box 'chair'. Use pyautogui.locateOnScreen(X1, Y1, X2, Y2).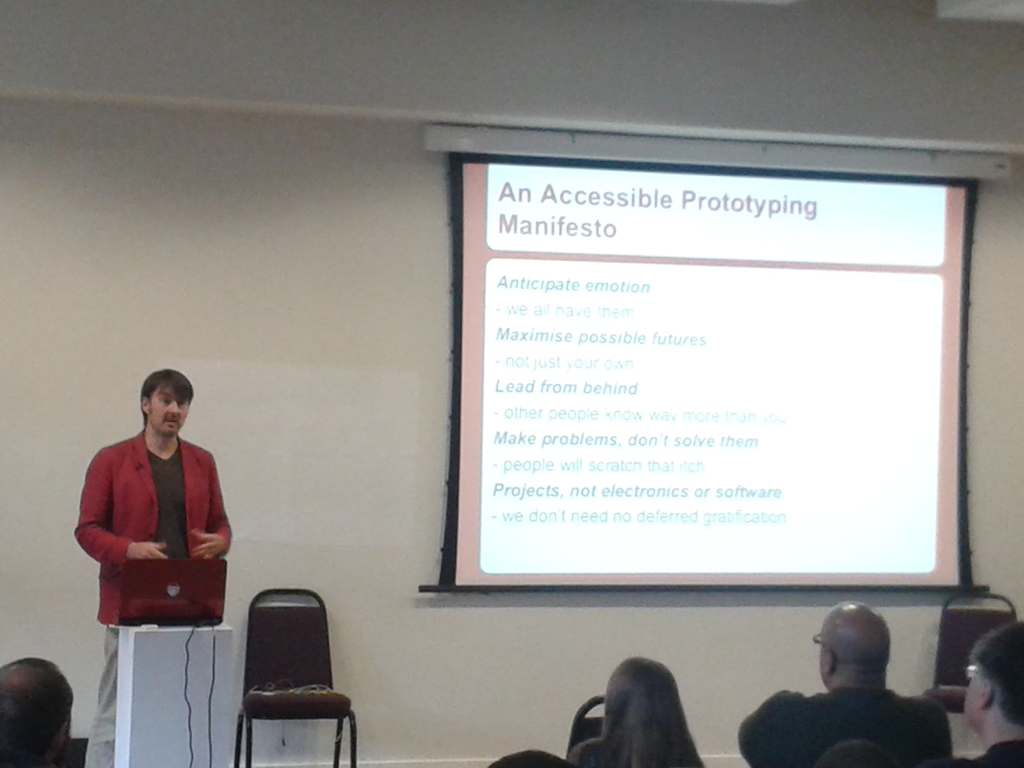
pyautogui.locateOnScreen(920, 591, 1018, 717).
